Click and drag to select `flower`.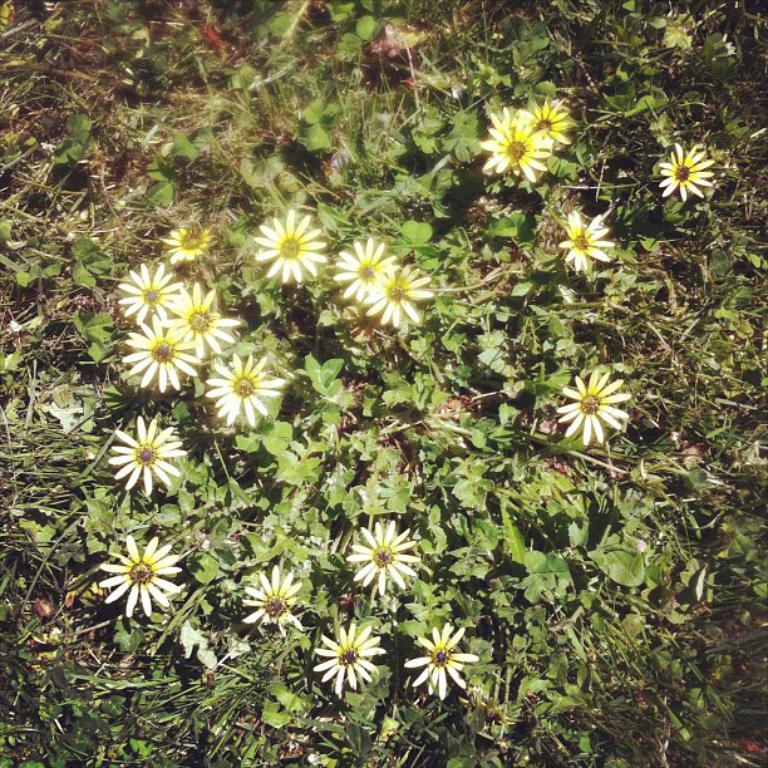
Selection: 242,566,304,635.
